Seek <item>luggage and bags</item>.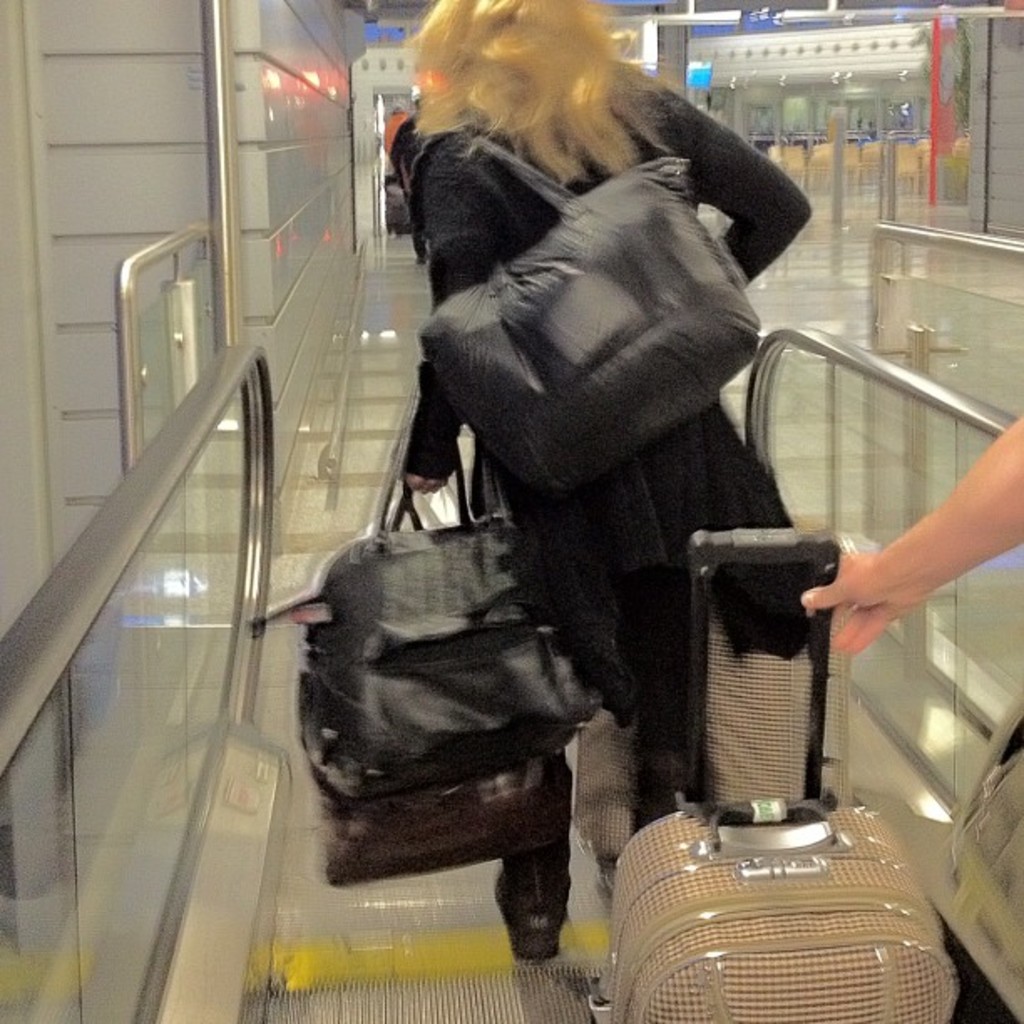
[587, 525, 962, 1022].
